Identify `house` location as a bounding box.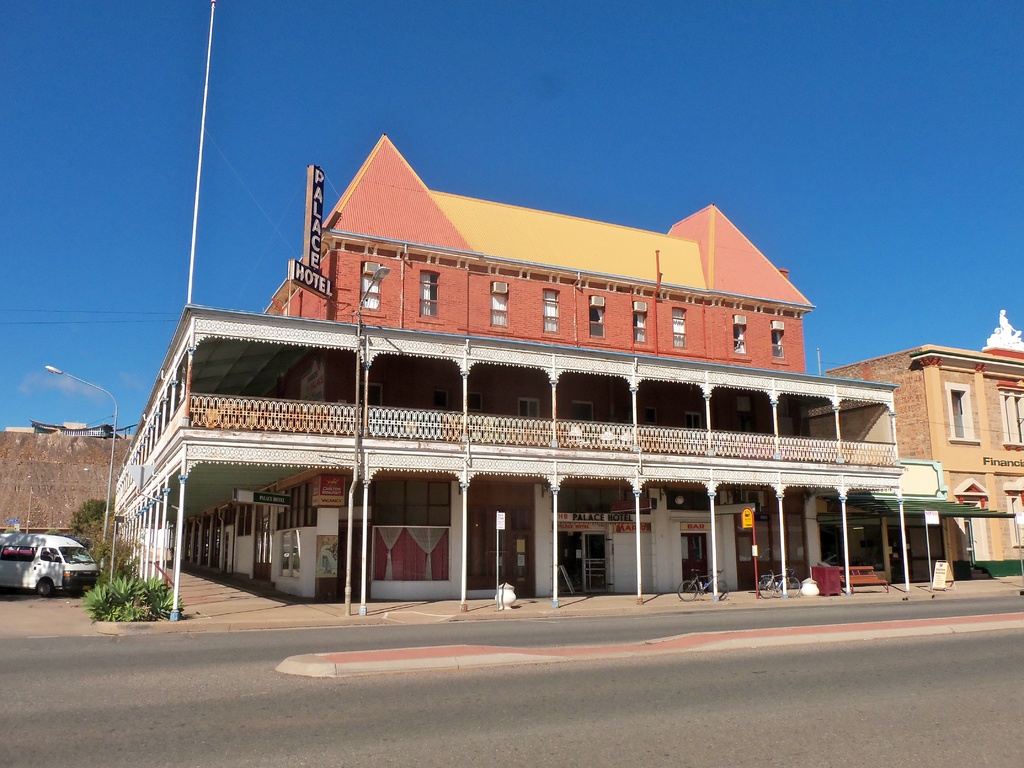
824, 307, 1023, 580.
